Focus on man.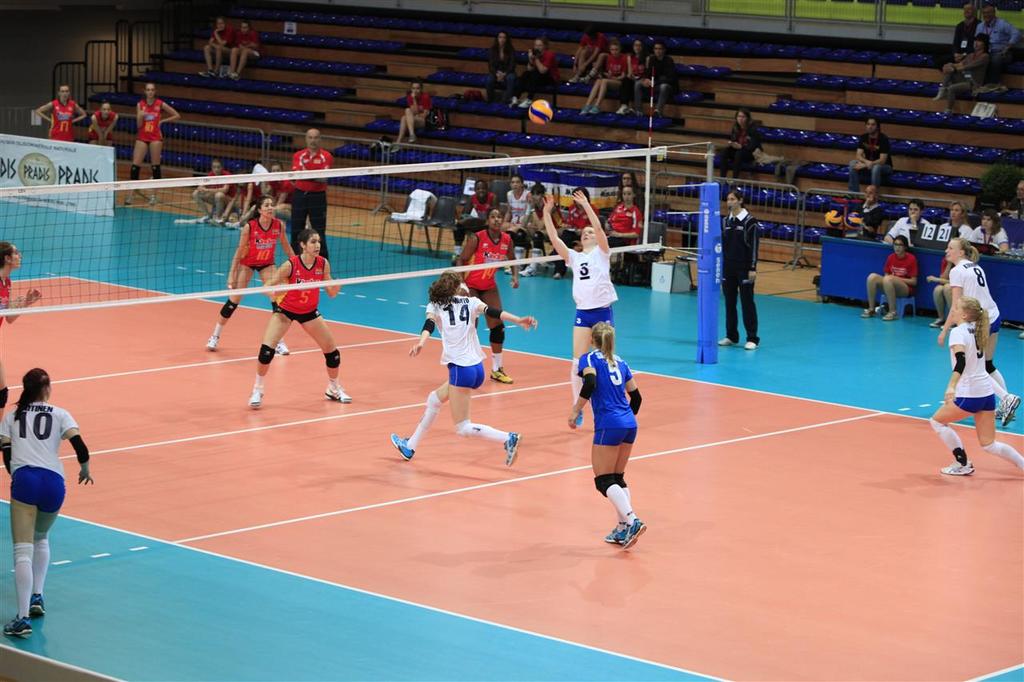
Focused at detection(953, 2, 981, 56).
